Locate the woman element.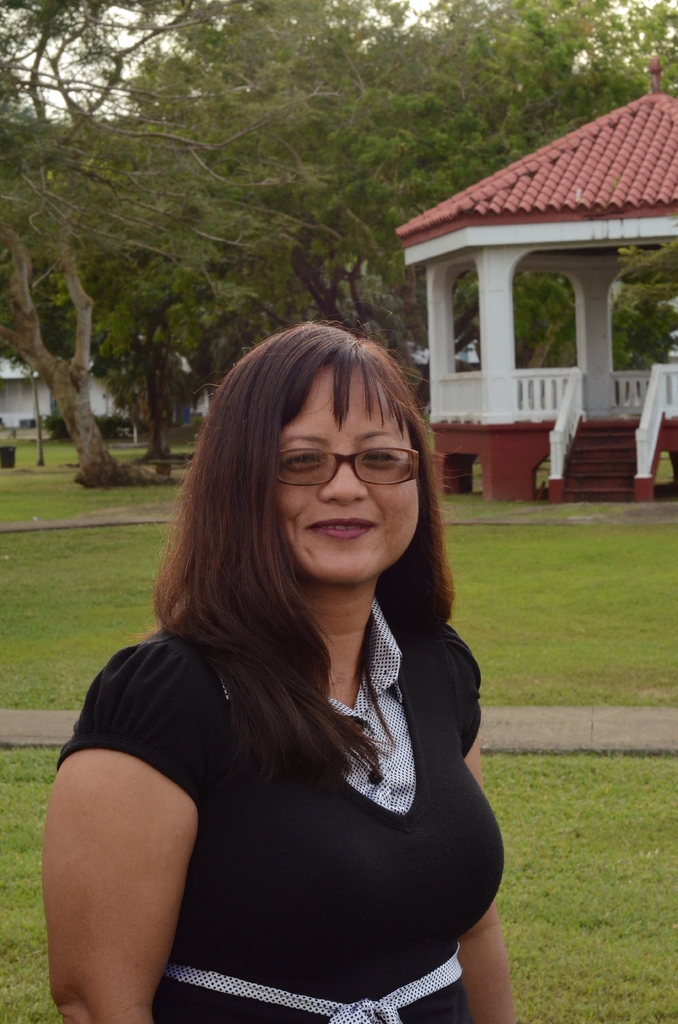
Element bbox: BBox(50, 307, 526, 1019).
